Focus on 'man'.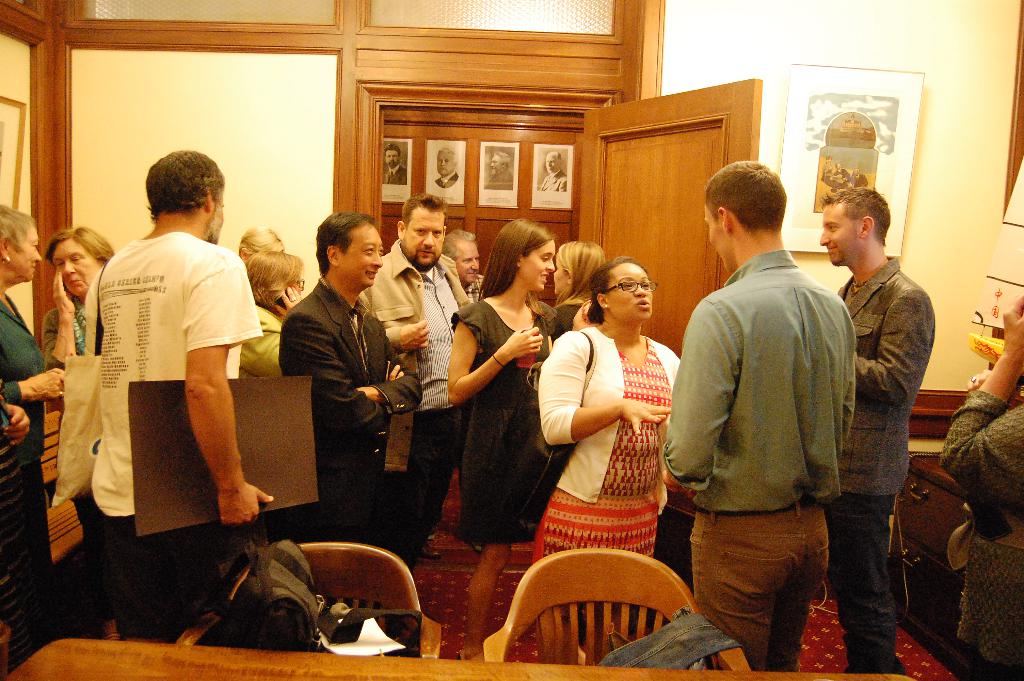
Focused at (819,183,937,675).
